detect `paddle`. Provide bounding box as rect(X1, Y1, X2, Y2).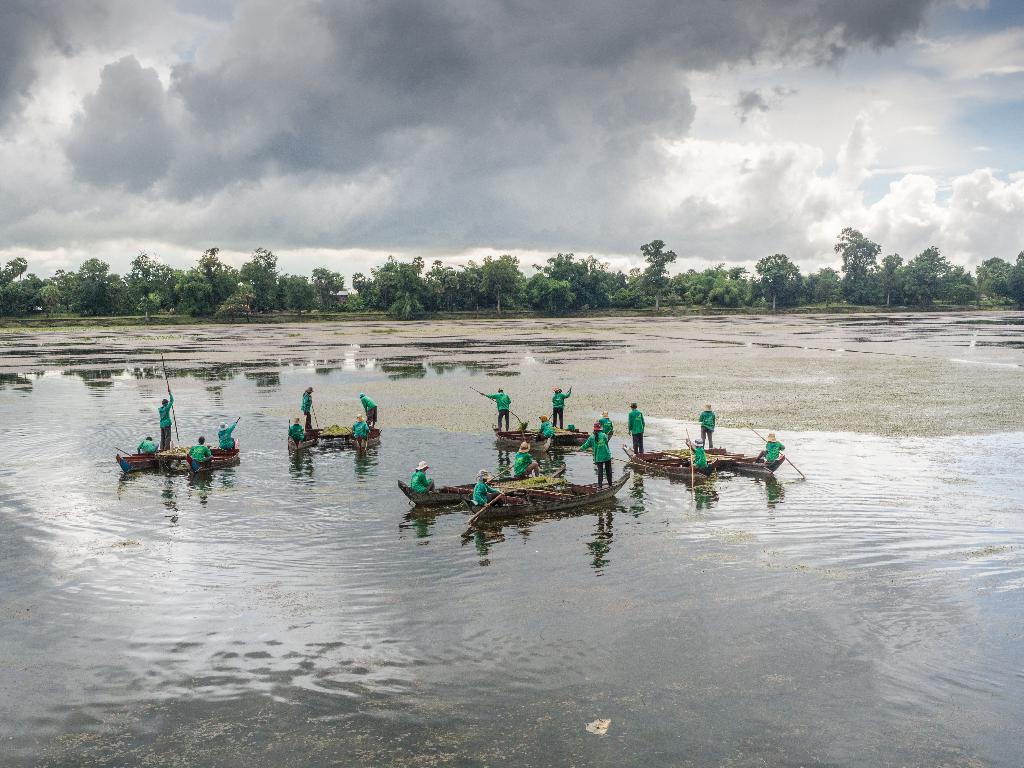
rect(548, 387, 571, 422).
